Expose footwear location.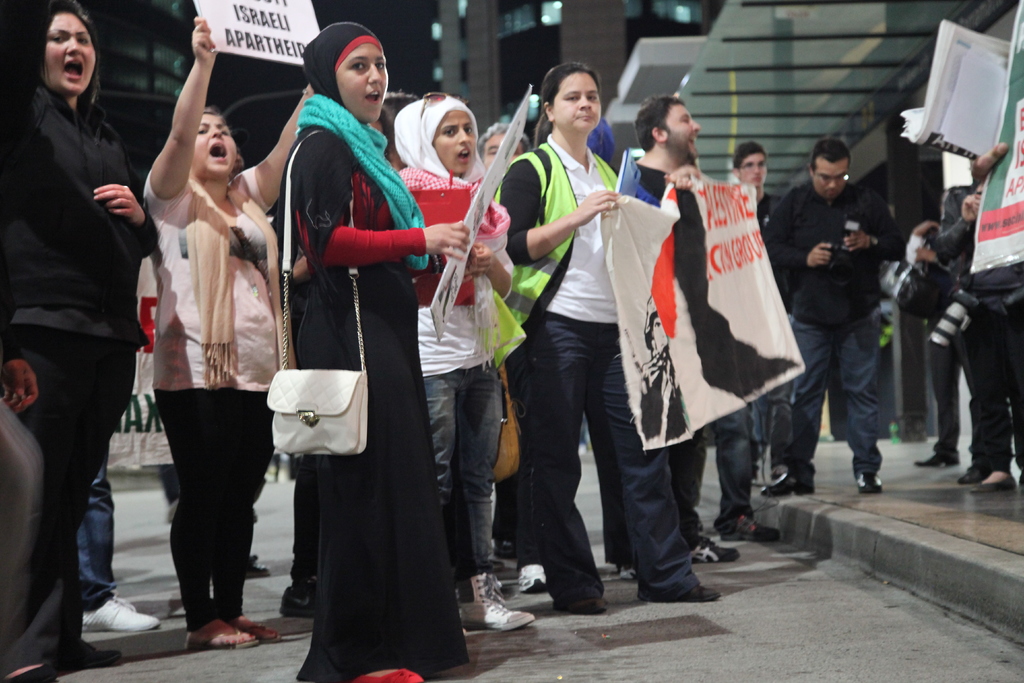
Exposed at bbox=[969, 473, 1014, 490].
